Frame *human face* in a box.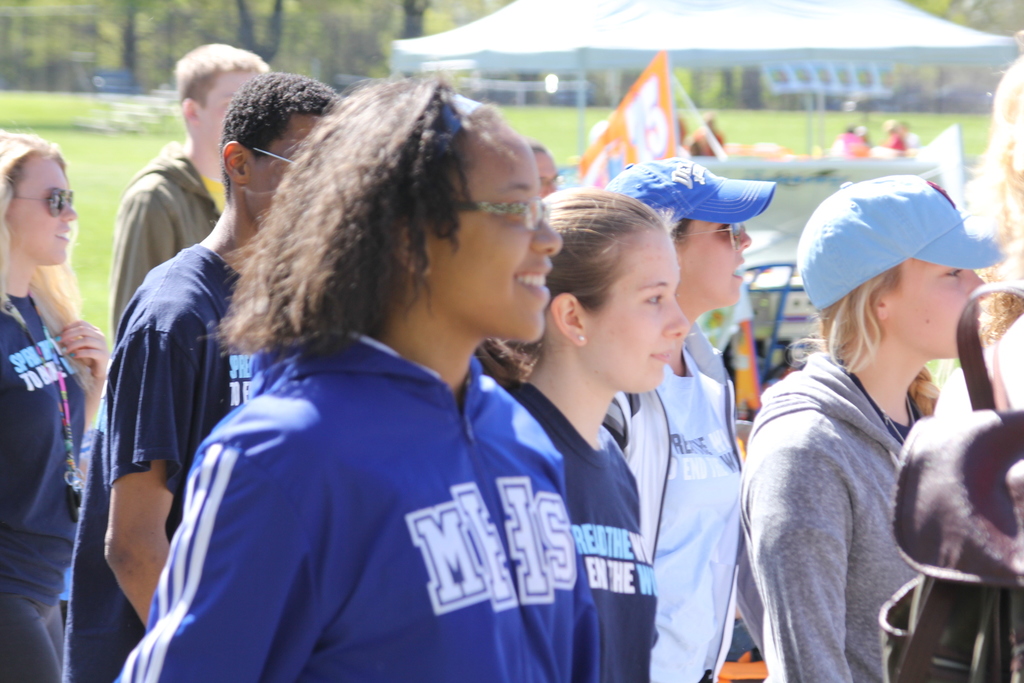
254 113 322 226.
